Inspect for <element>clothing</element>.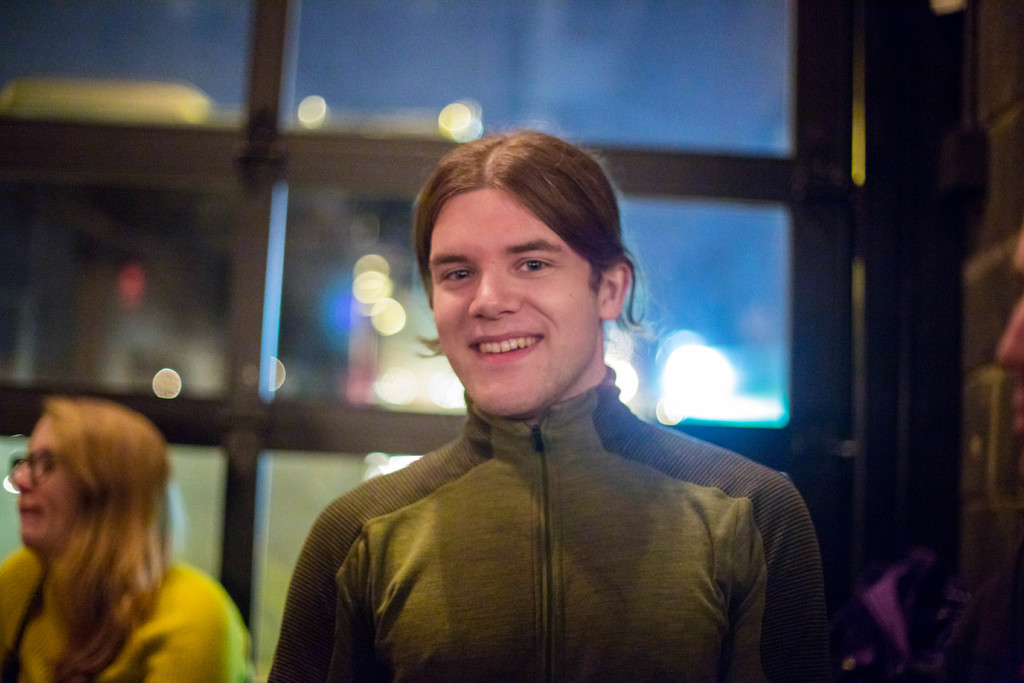
Inspection: <region>304, 312, 841, 682</region>.
